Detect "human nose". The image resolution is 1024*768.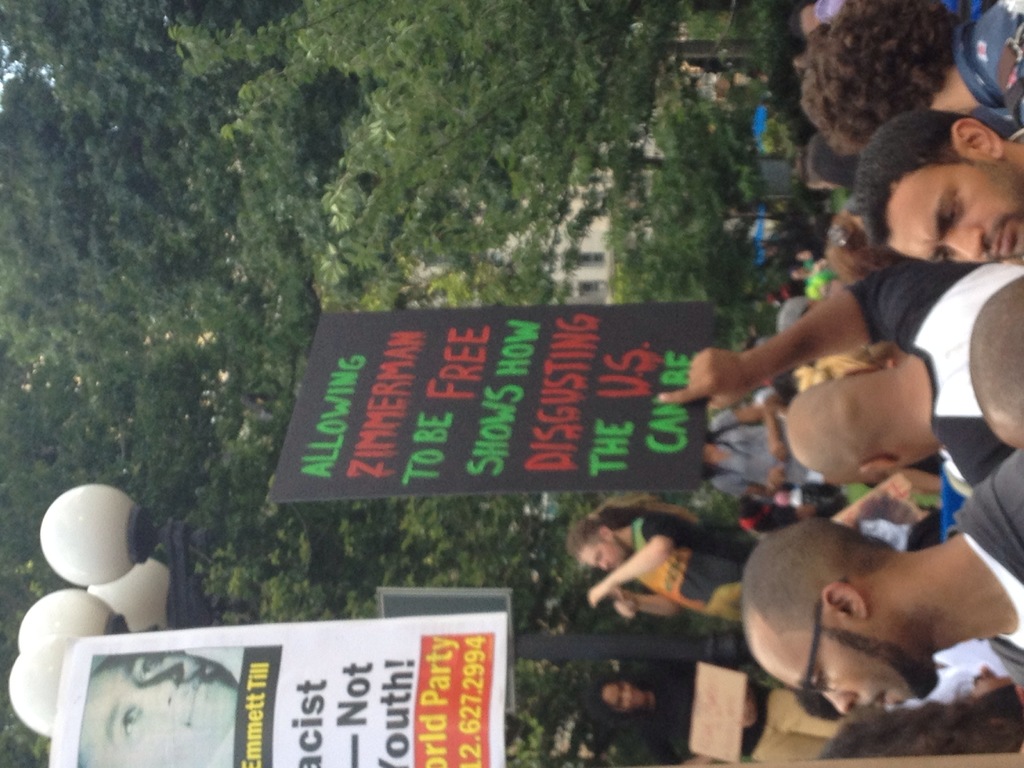
select_region(624, 691, 632, 699).
